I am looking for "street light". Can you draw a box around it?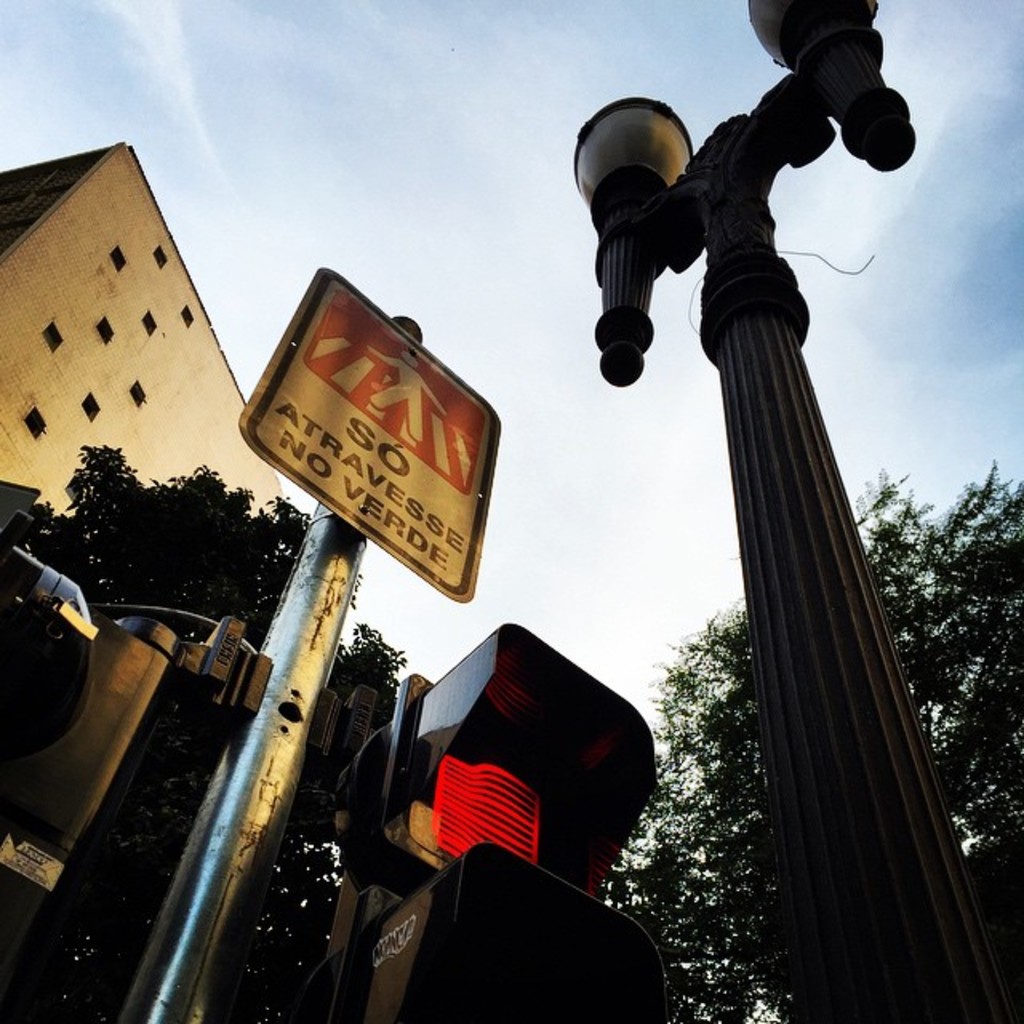
Sure, the bounding box is crop(554, 0, 928, 1022).
